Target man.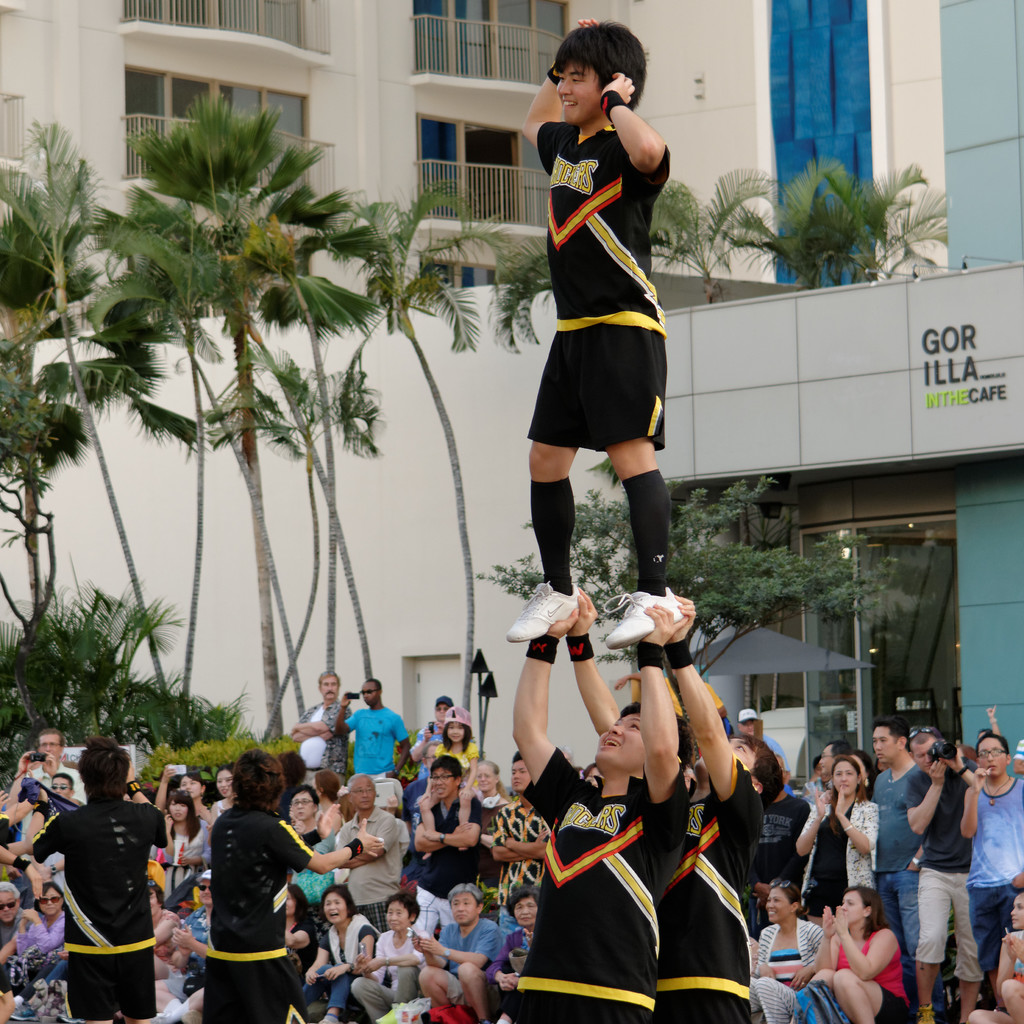
Target region: (left=564, top=589, right=765, bottom=1023).
